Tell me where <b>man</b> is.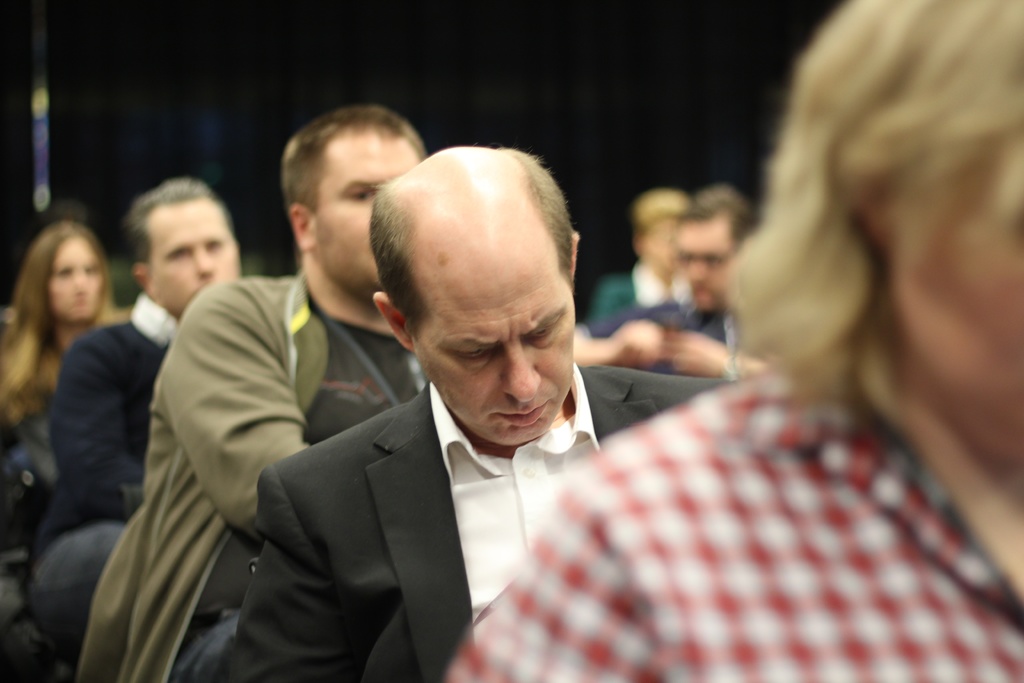
<b>man</b> is at [588,186,761,350].
